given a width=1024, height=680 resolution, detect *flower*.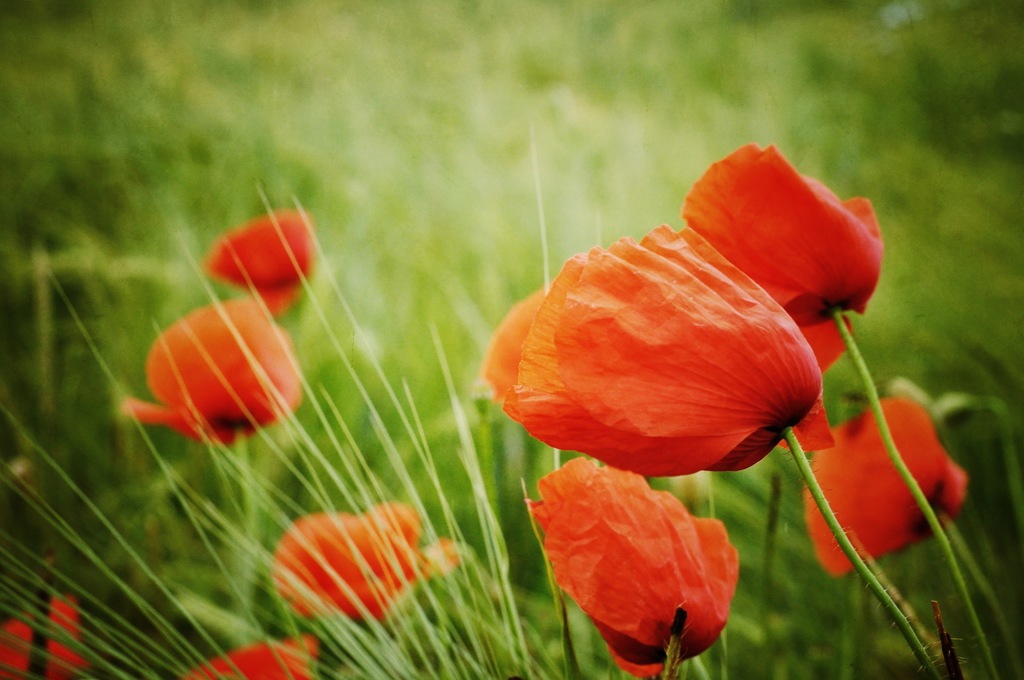
(273,504,467,617).
